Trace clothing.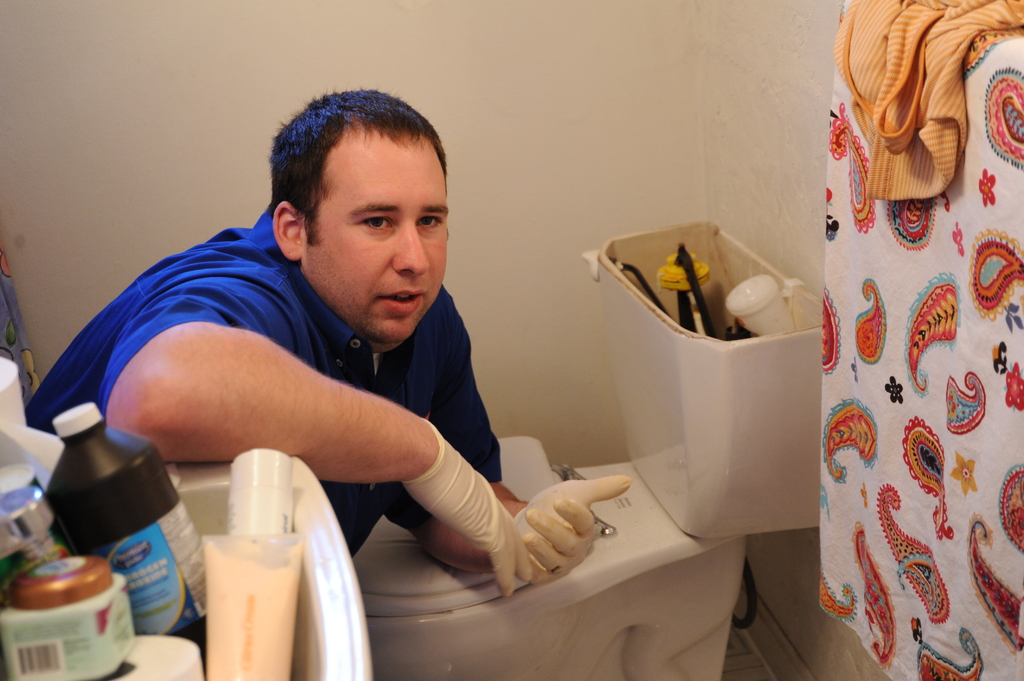
Traced to <bbox>18, 202, 504, 559</bbox>.
